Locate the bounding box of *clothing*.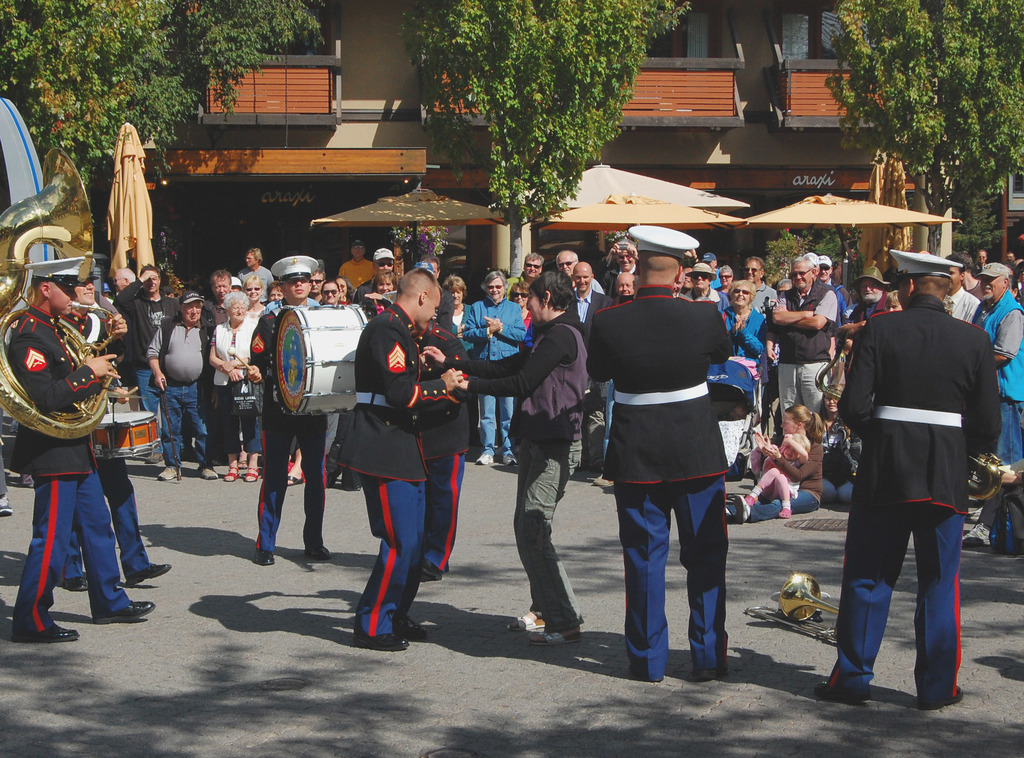
Bounding box: <box>749,436,802,501</box>.
